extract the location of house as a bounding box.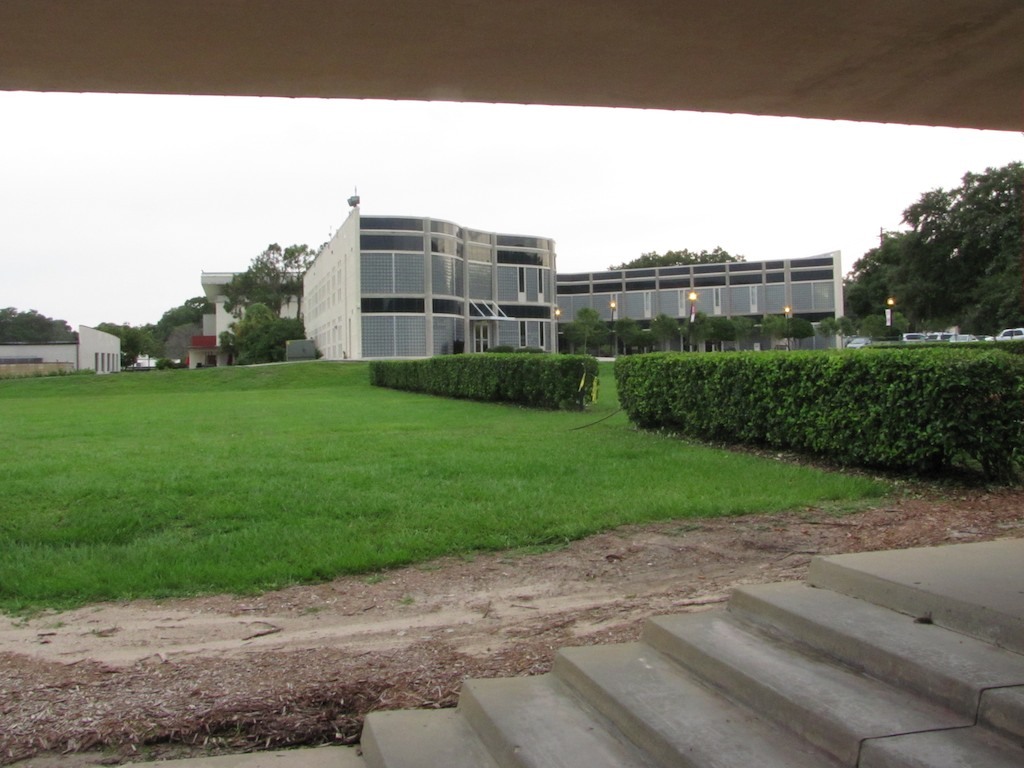
299 173 556 373.
